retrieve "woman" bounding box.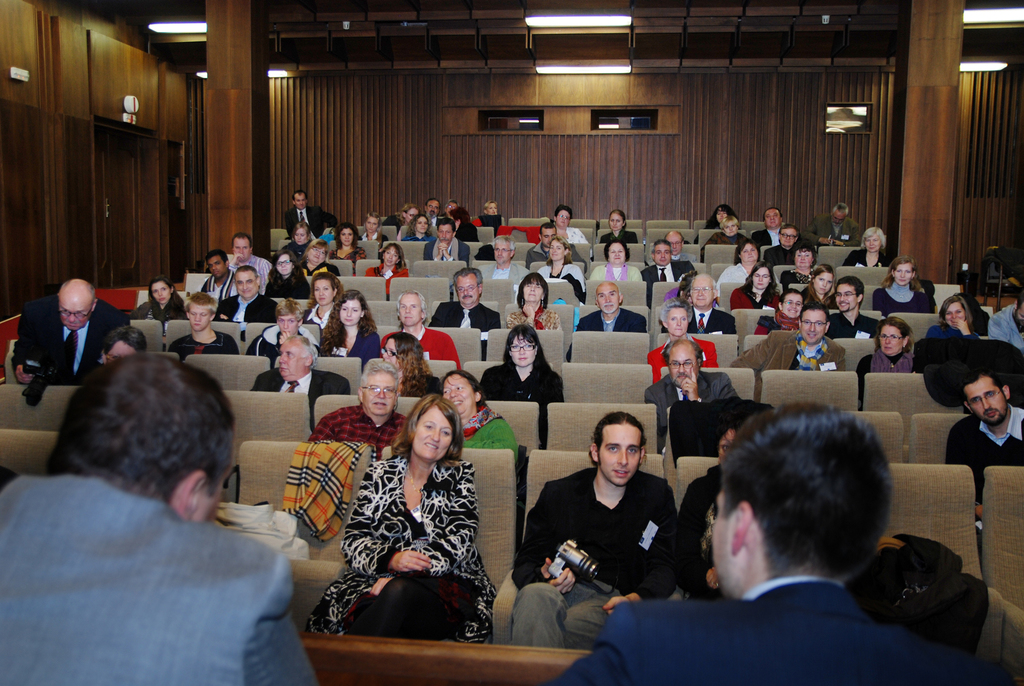
Bounding box: region(271, 250, 306, 308).
